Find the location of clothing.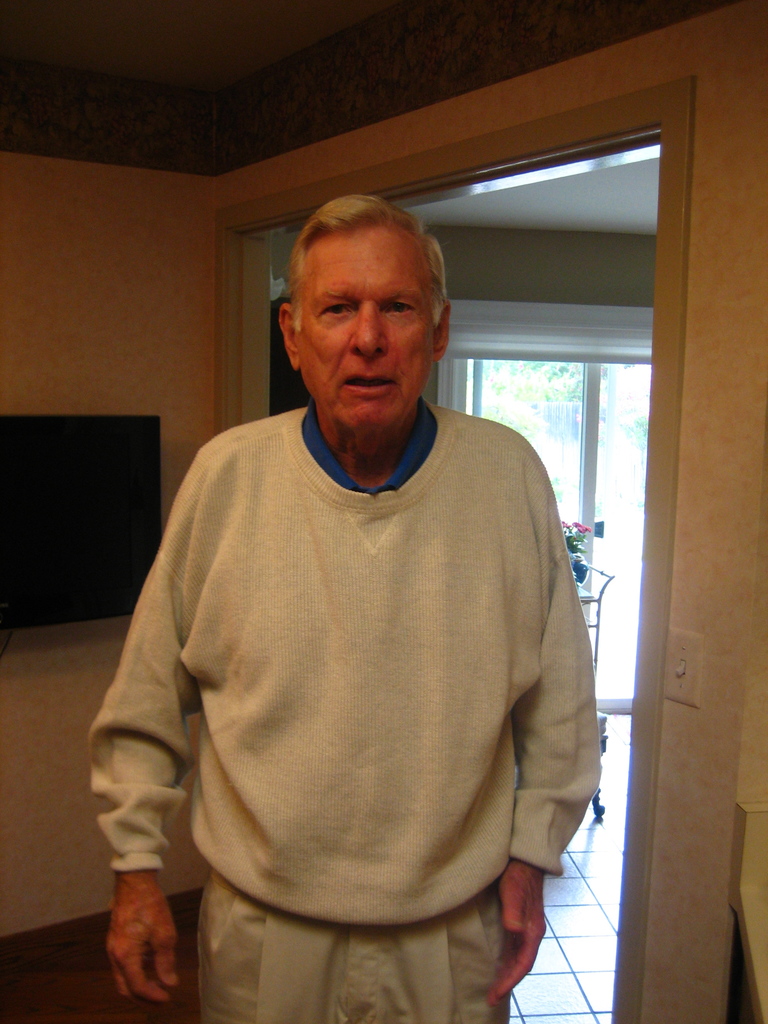
Location: {"x1": 95, "y1": 387, "x2": 612, "y2": 999}.
